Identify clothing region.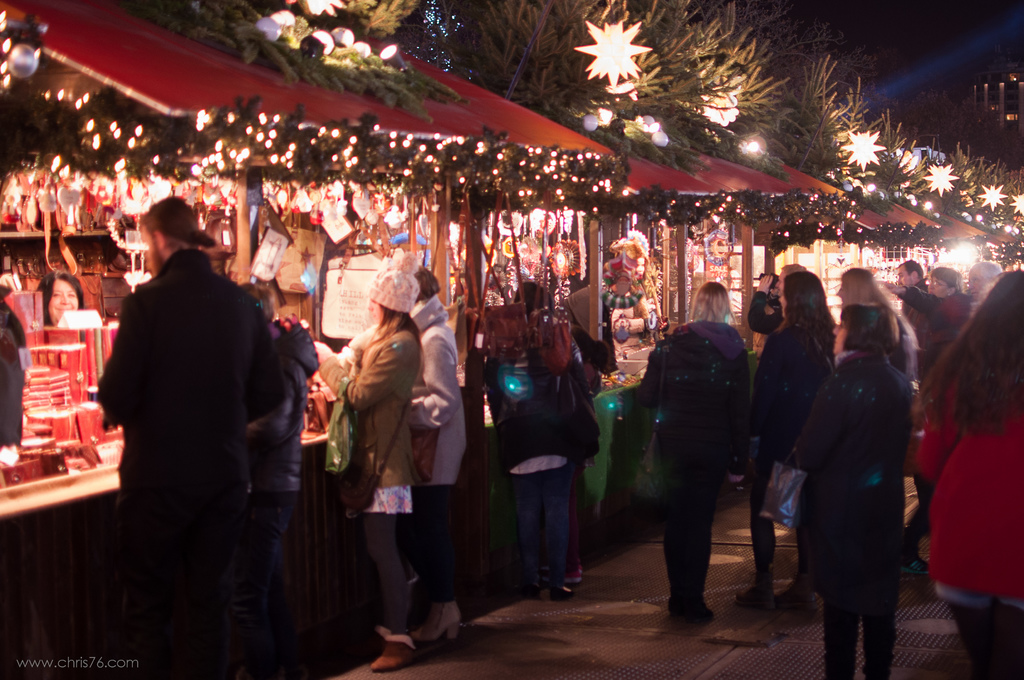
Region: {"left": 600, "top": 282, "right": 646, "bottom": 360}.
